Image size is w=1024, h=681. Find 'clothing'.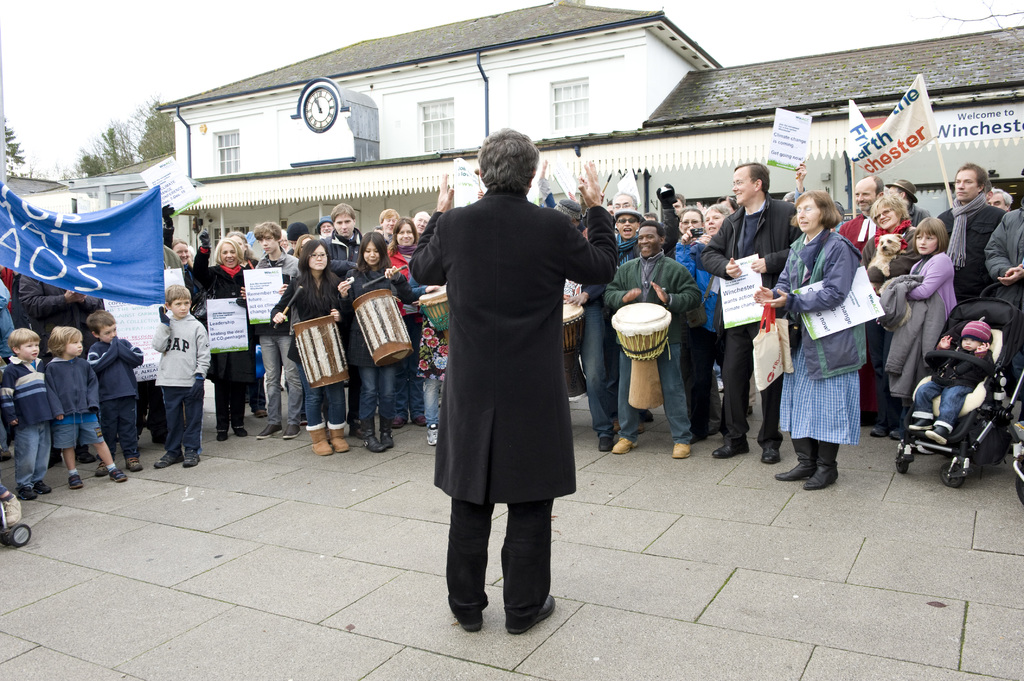
l=907, t=339, r=992, b=431.
